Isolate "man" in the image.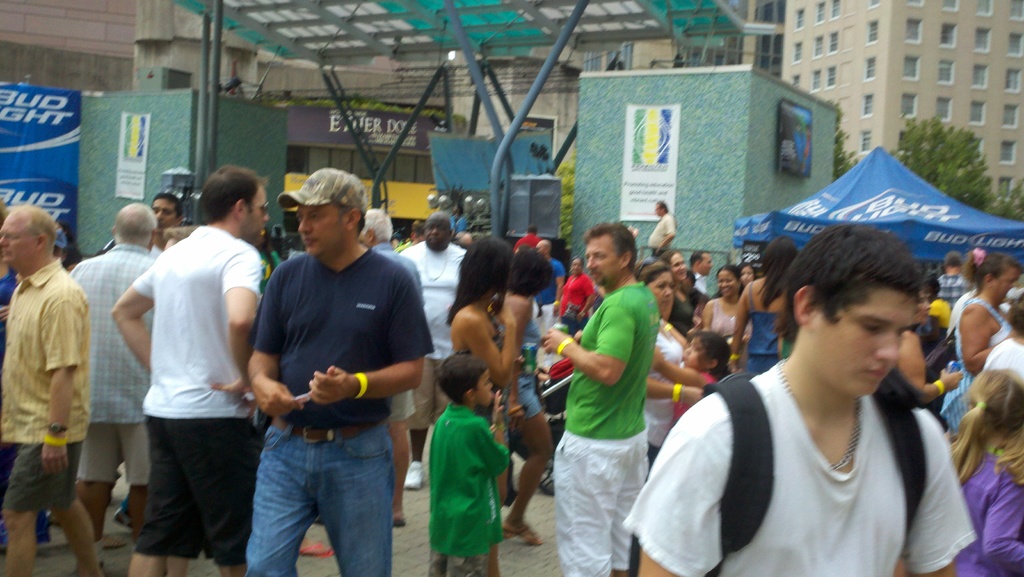
Isolated region: locate(404, 215, 471, 487).
